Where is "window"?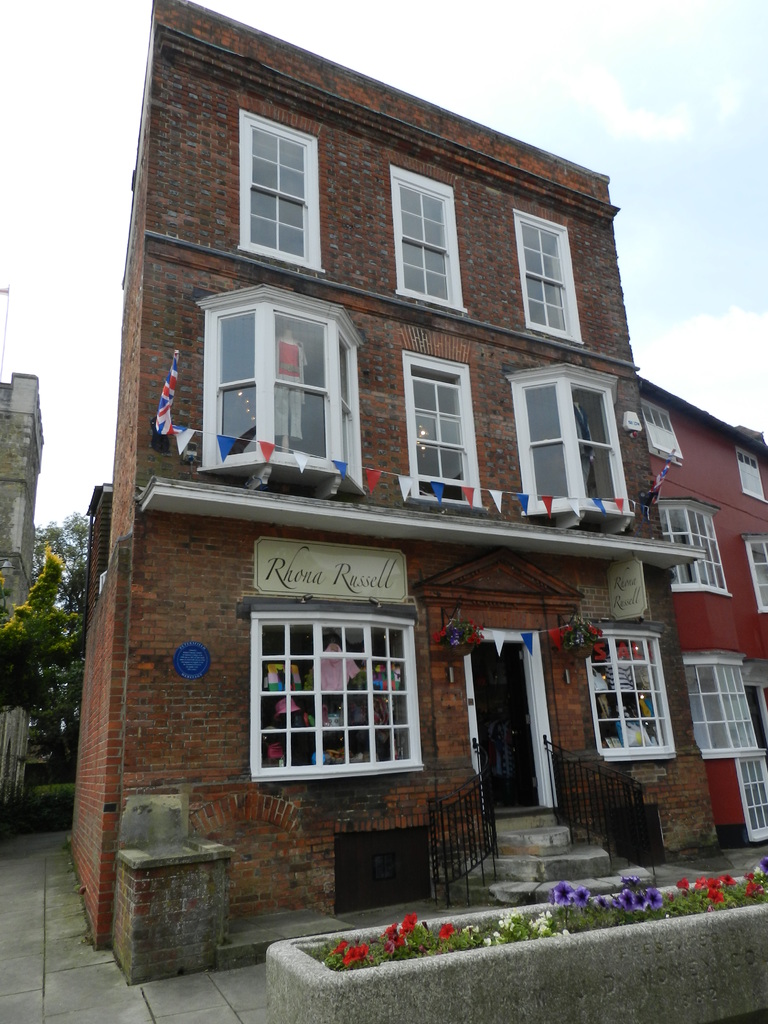
locate(639, 396, 685, 463).
